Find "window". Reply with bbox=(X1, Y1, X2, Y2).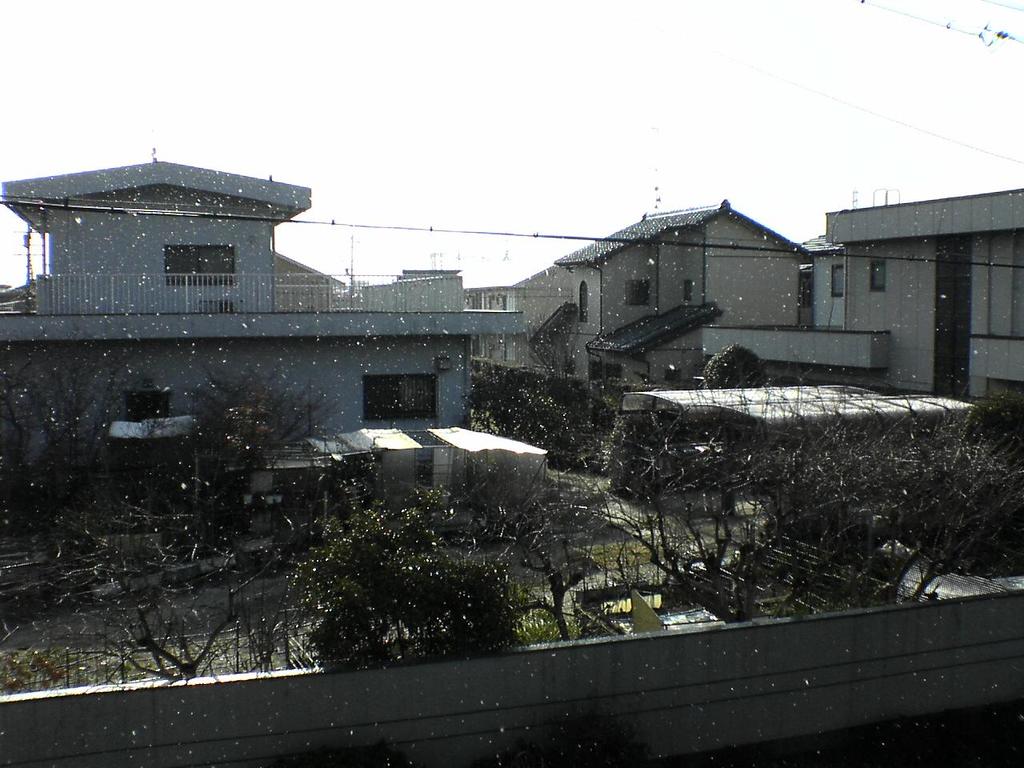
bbox=(575, 282, 589, 322).
